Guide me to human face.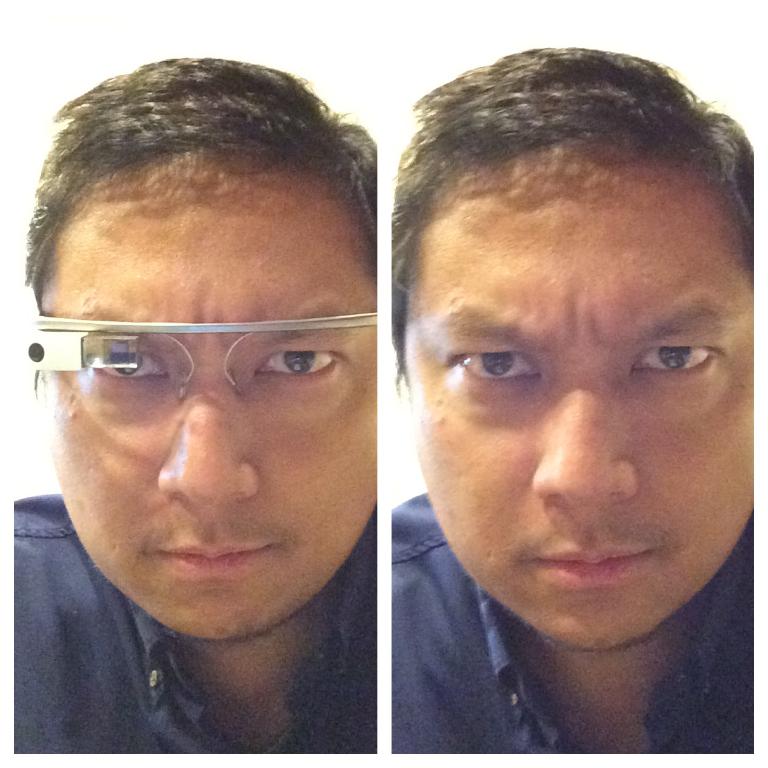
Guidance: left=41, top=143, right=379, bottom=635.
